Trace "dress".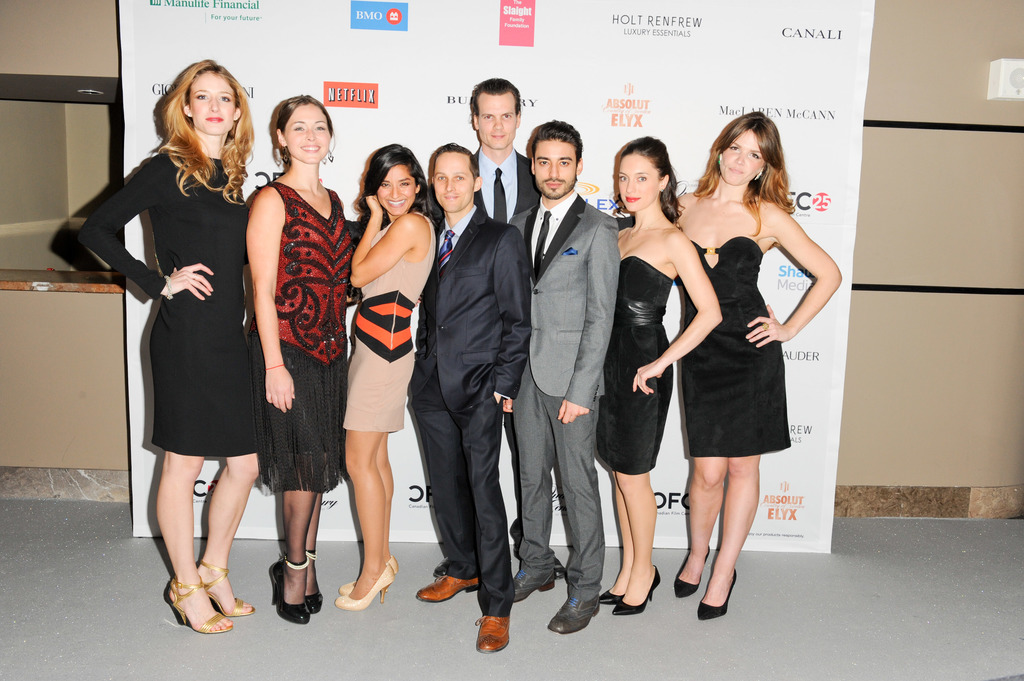
Traced to (x1=111, y1=142, x2=261, y2=447).
